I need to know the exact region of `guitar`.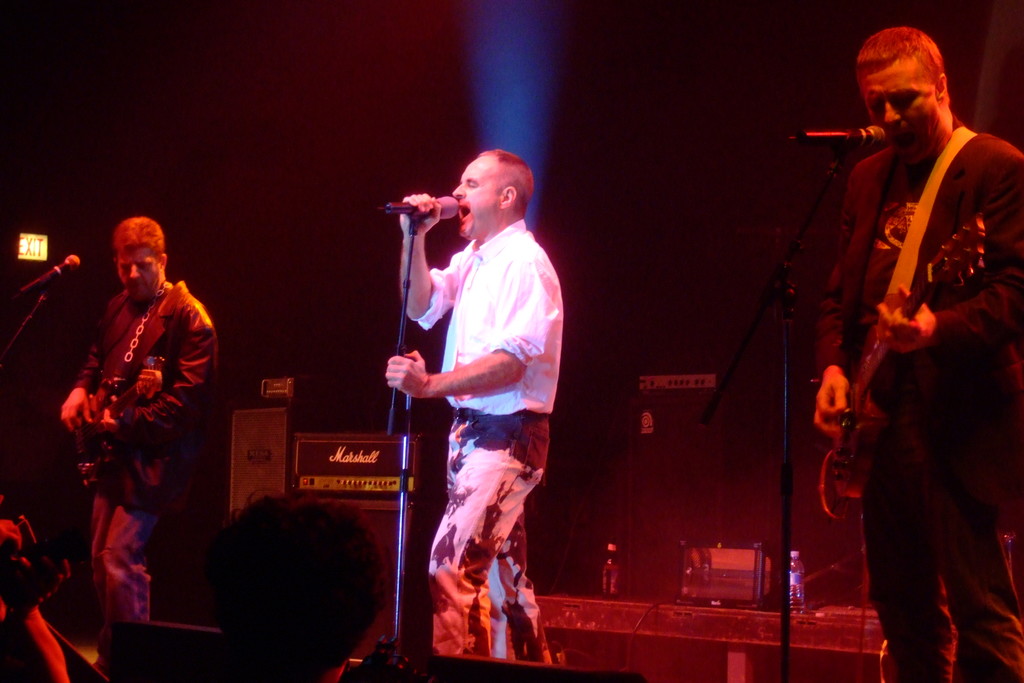
Region: (x1=73, y1=356, x2=164, y2=473).
